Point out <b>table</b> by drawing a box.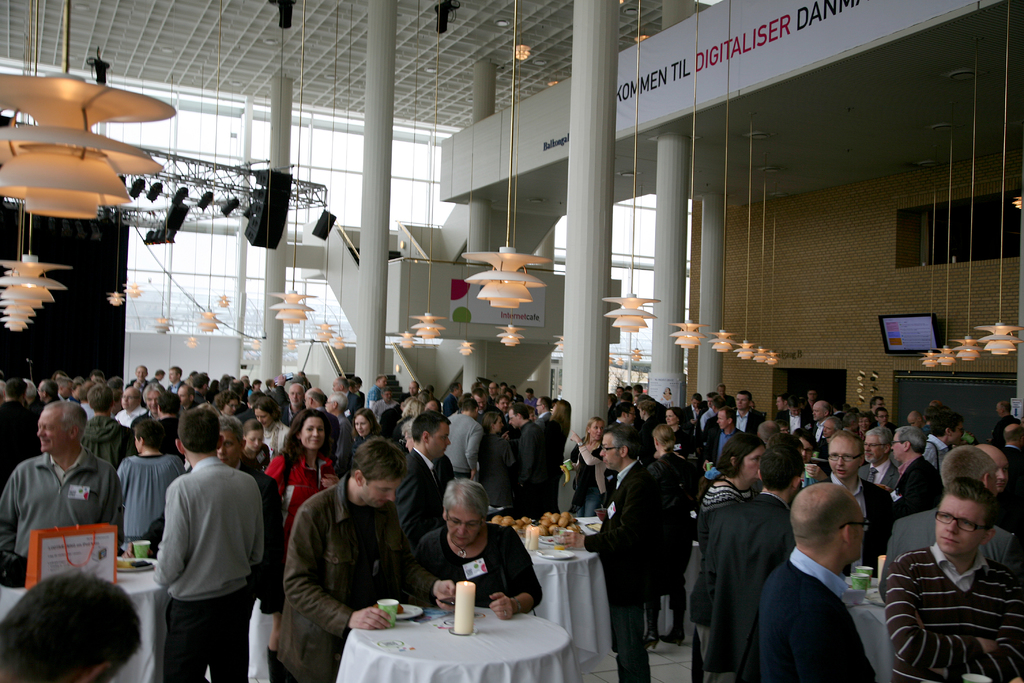
{"x1": 653, "y1": 539, "x2": 703, "y2": 638}.
